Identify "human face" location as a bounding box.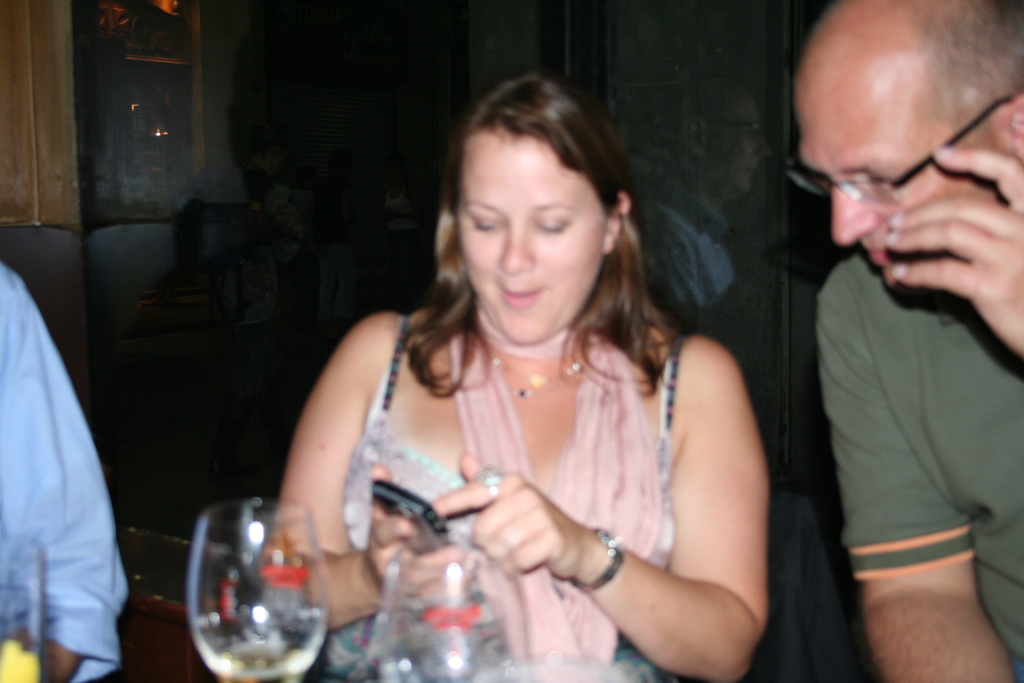
bbox=(454, 136, 606, 343).
